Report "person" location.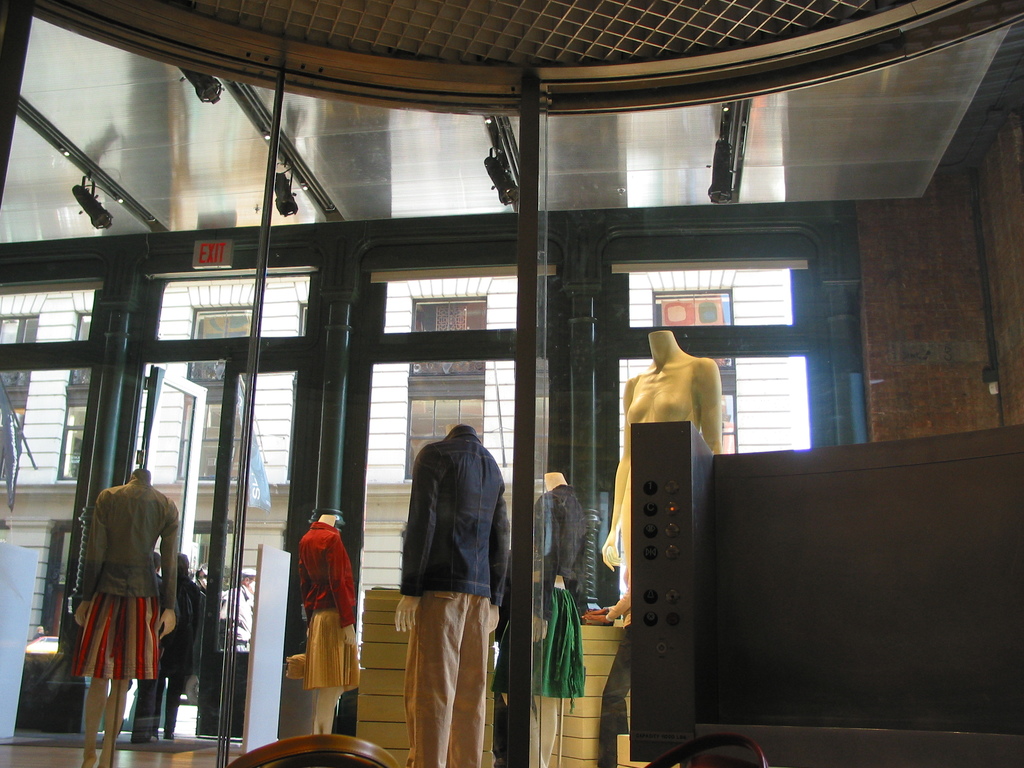
Report: pyautogui.locateOnScreen(599, 572, 636, 765).
